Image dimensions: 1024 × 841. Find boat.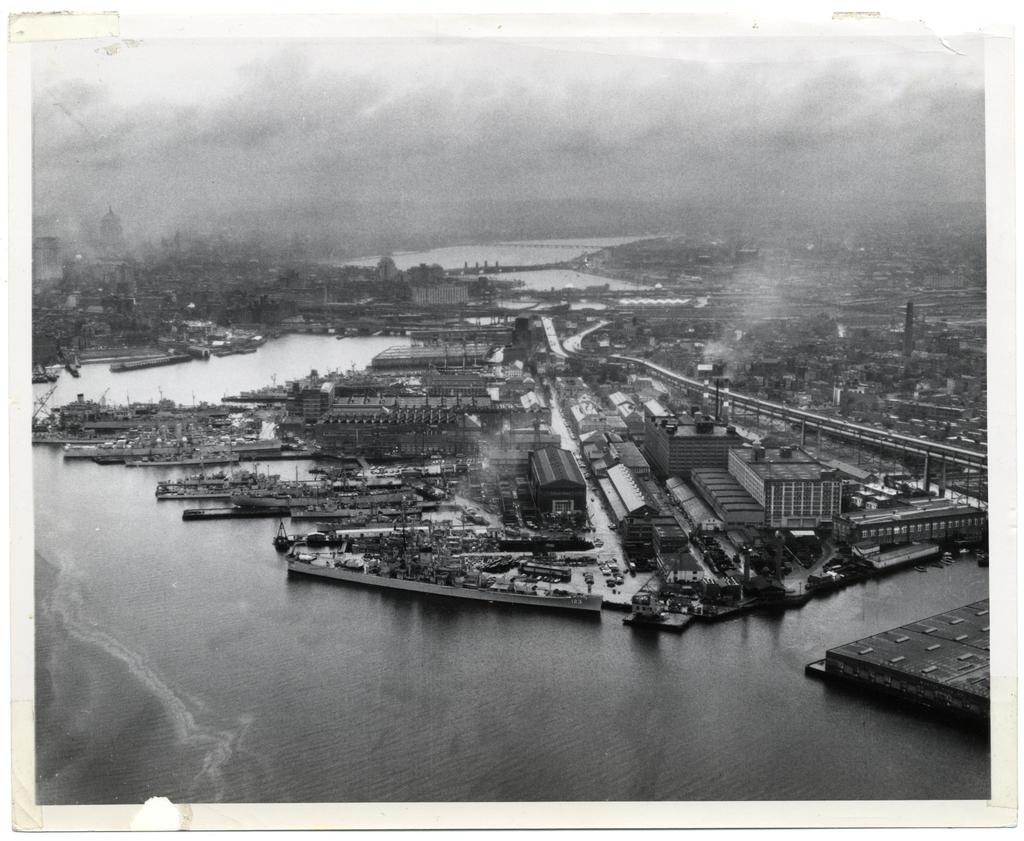
184/473/279/481.
